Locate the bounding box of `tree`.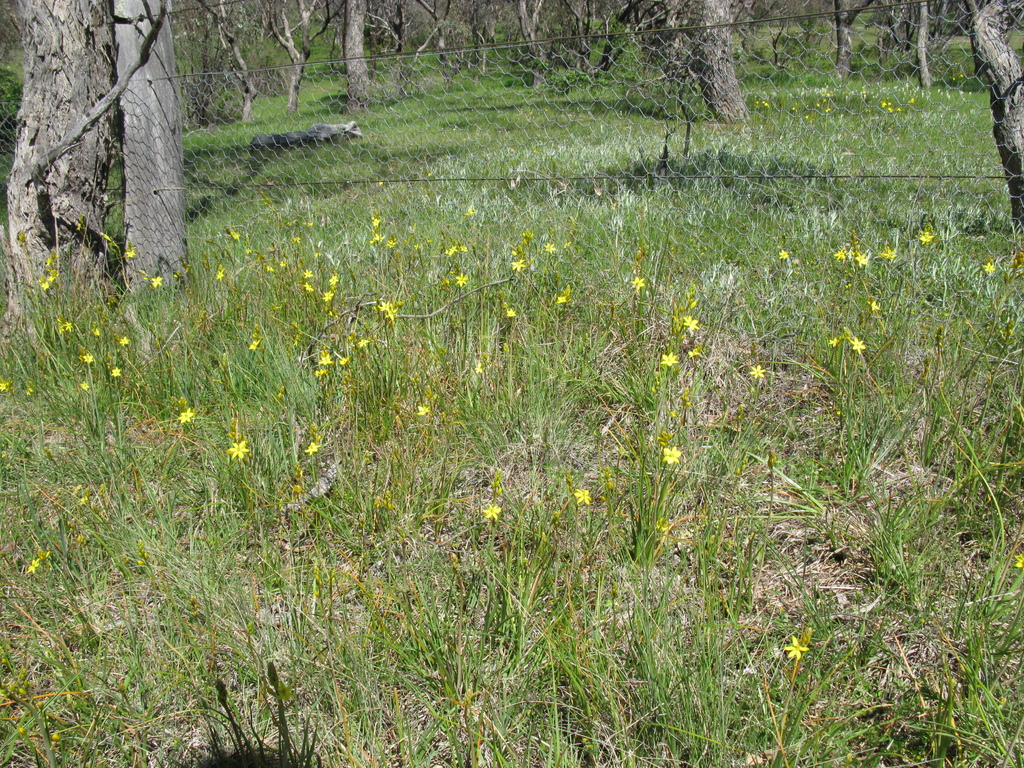
Bounding box: box(378, 6, 475, 83).
